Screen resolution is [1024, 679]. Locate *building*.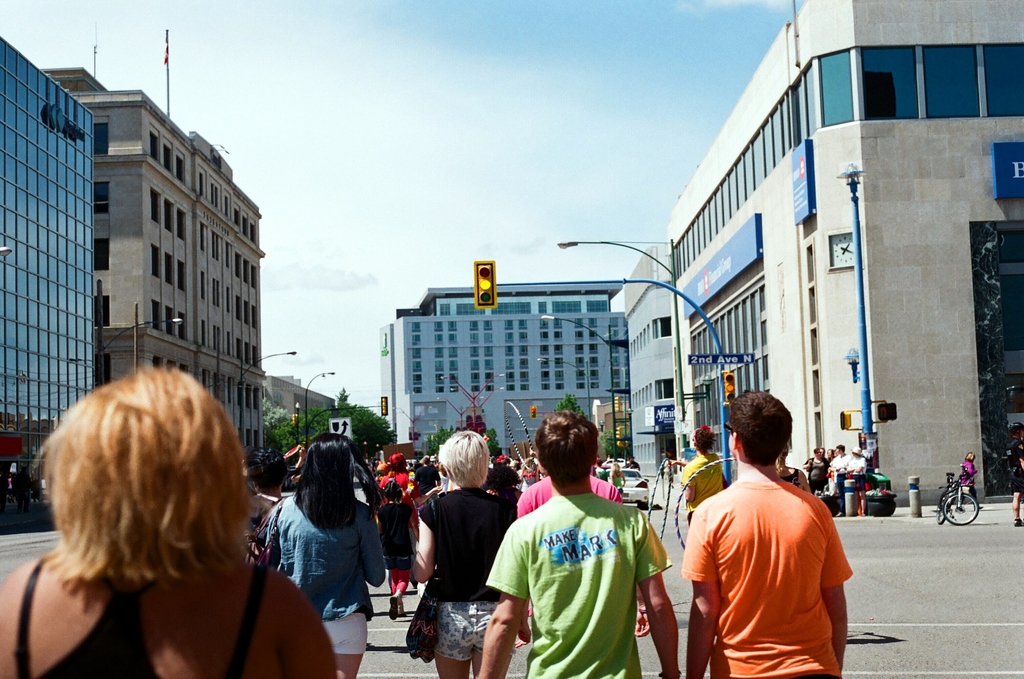
(left=0, top=27, right=269, bottom=523).
